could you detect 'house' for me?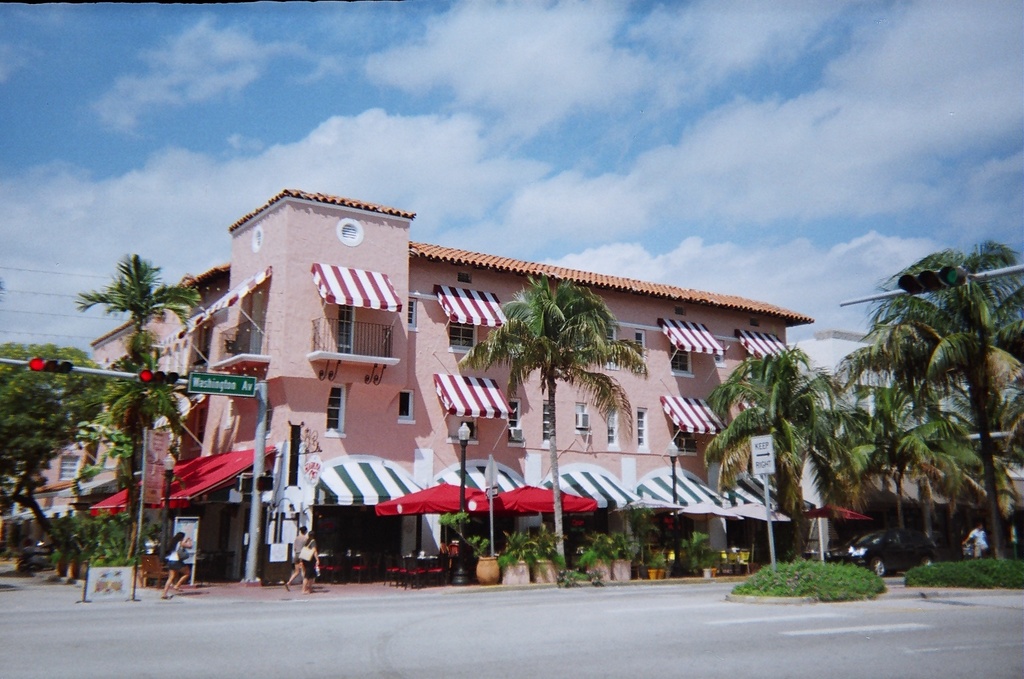
Detection result: (x1=119, y1=175, x2=856, y2=581).
